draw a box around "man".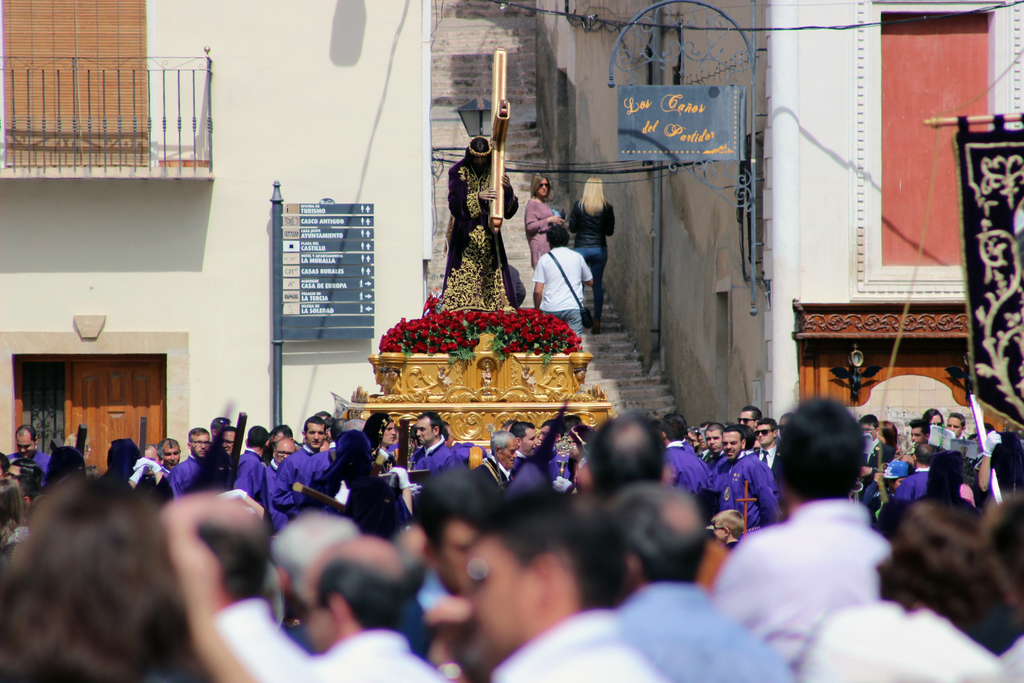
box=[405, 410, 462, 511].
